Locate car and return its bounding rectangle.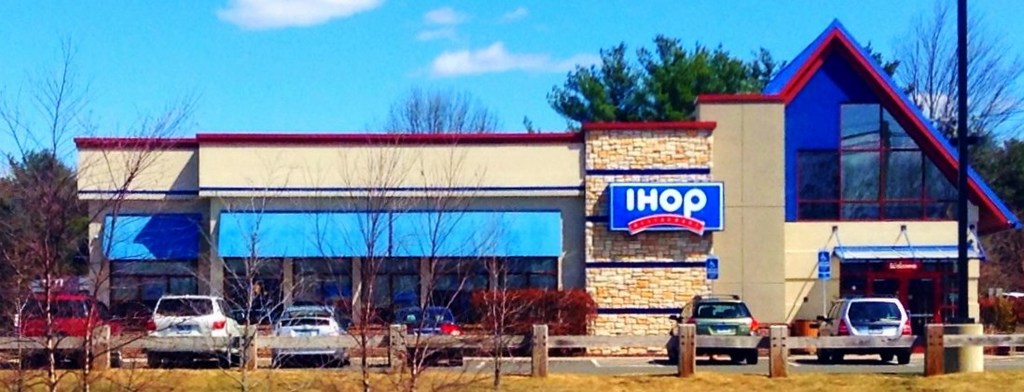
detection(814, 297, 913, 363).
